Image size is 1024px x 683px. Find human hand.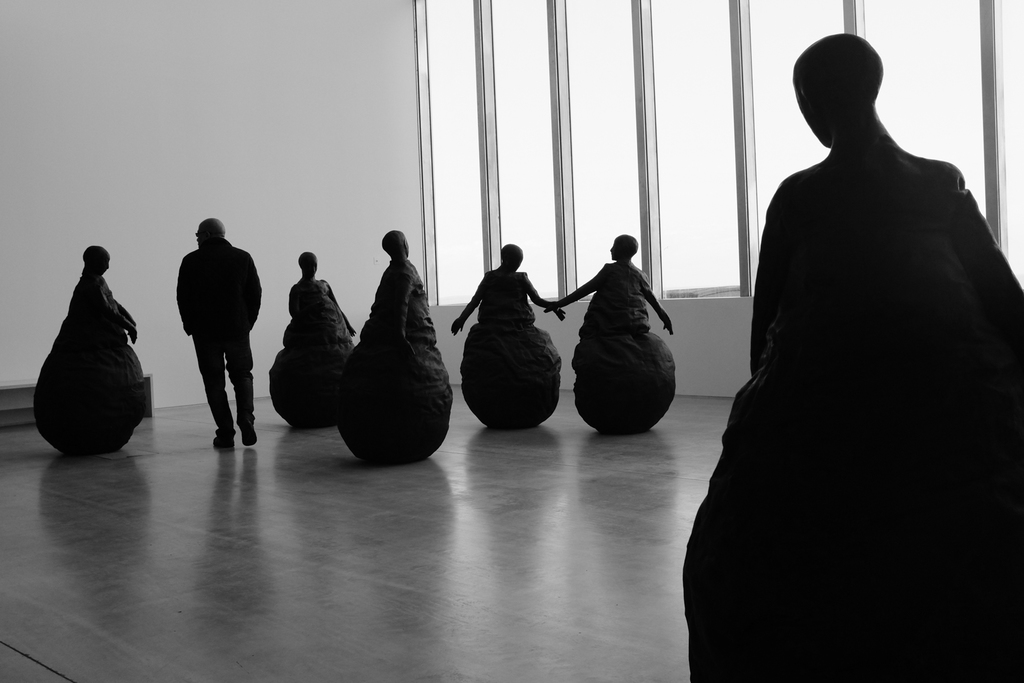
bbox(557, 310, 566, 323).
